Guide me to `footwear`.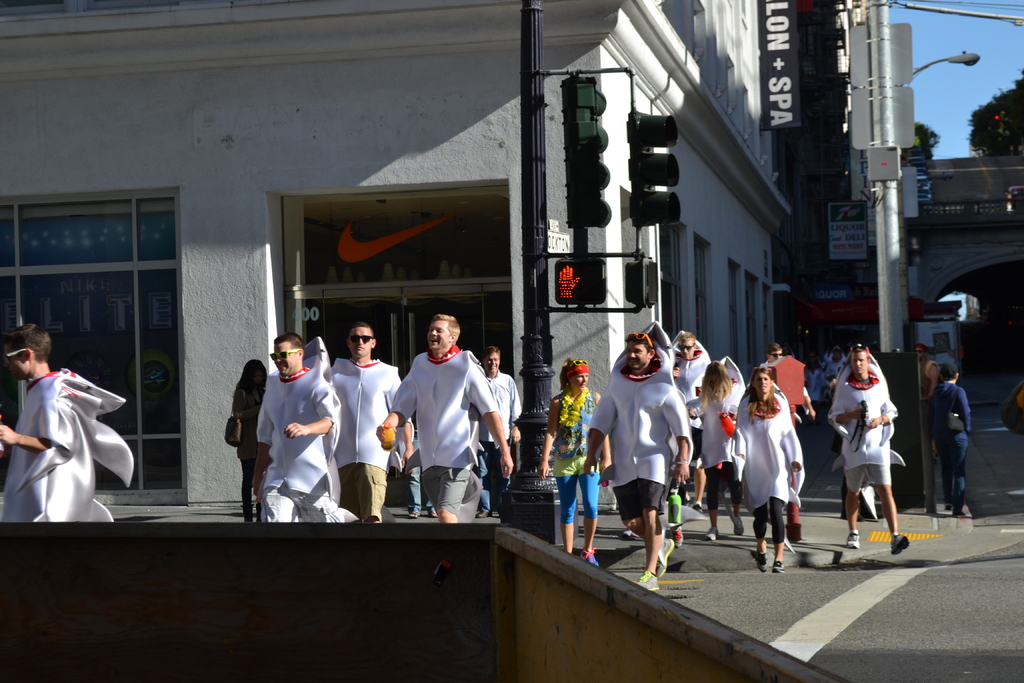
Guidance: rect(408, 508, 415, 519).
